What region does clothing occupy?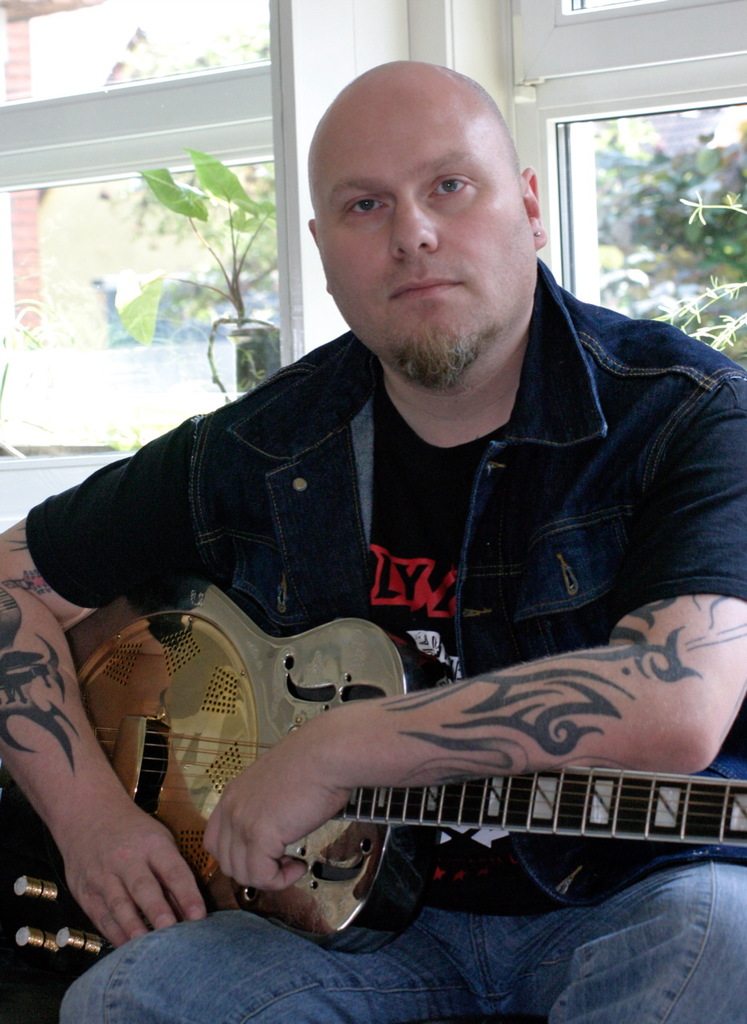
{"x1": 58, "y1": 896, "x2": 746, "y2": 1023}.
